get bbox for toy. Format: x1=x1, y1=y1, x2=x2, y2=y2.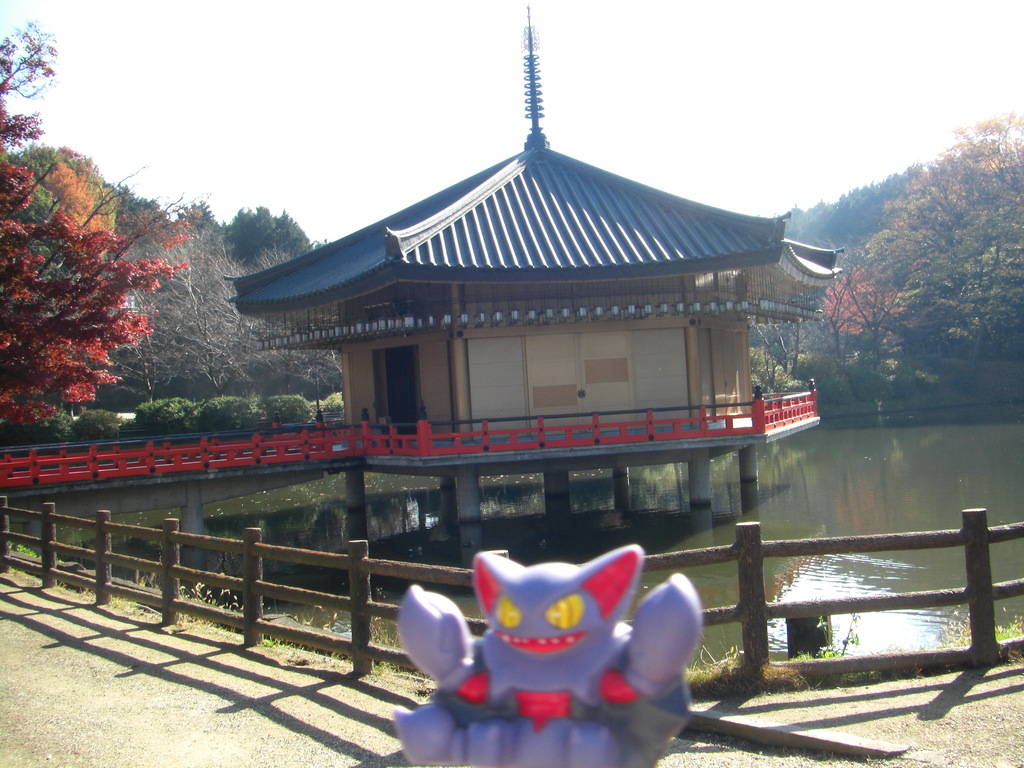
x1=391, y1=550, x2=702, y2=767.
